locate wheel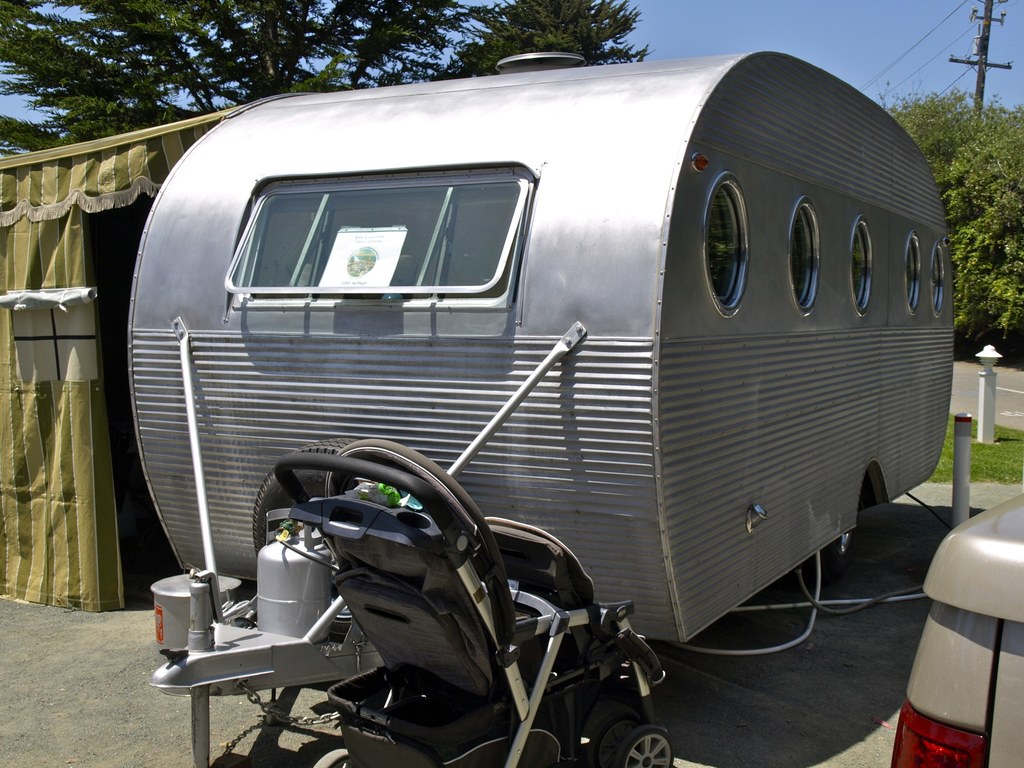
crop(258, 435, 371, 644)
